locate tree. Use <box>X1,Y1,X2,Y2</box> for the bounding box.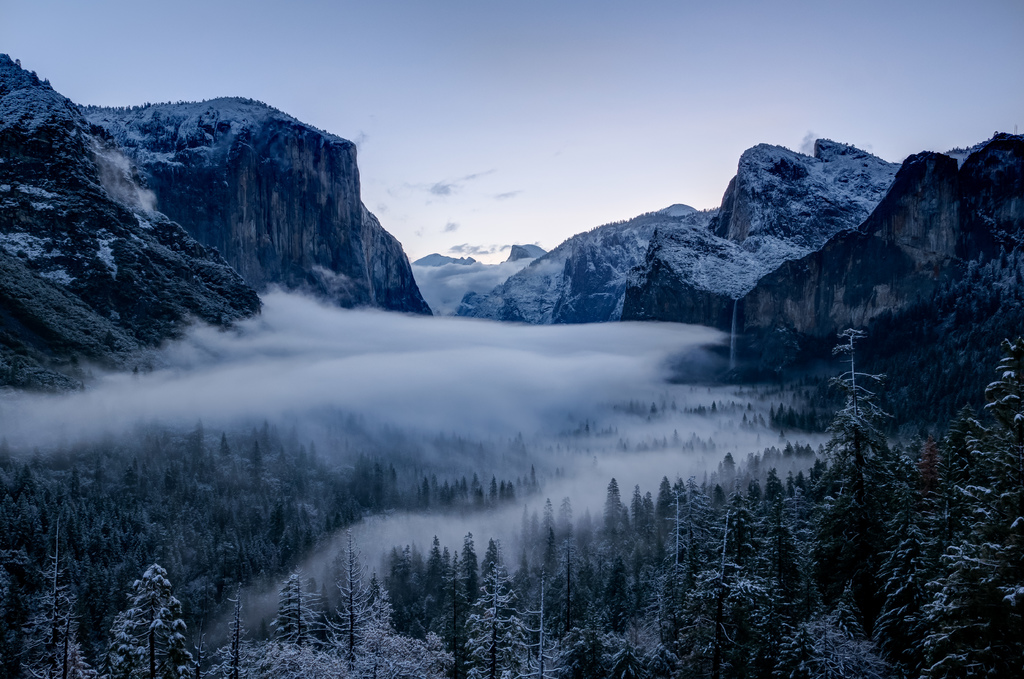
<box>103,555,183,655</box>.
